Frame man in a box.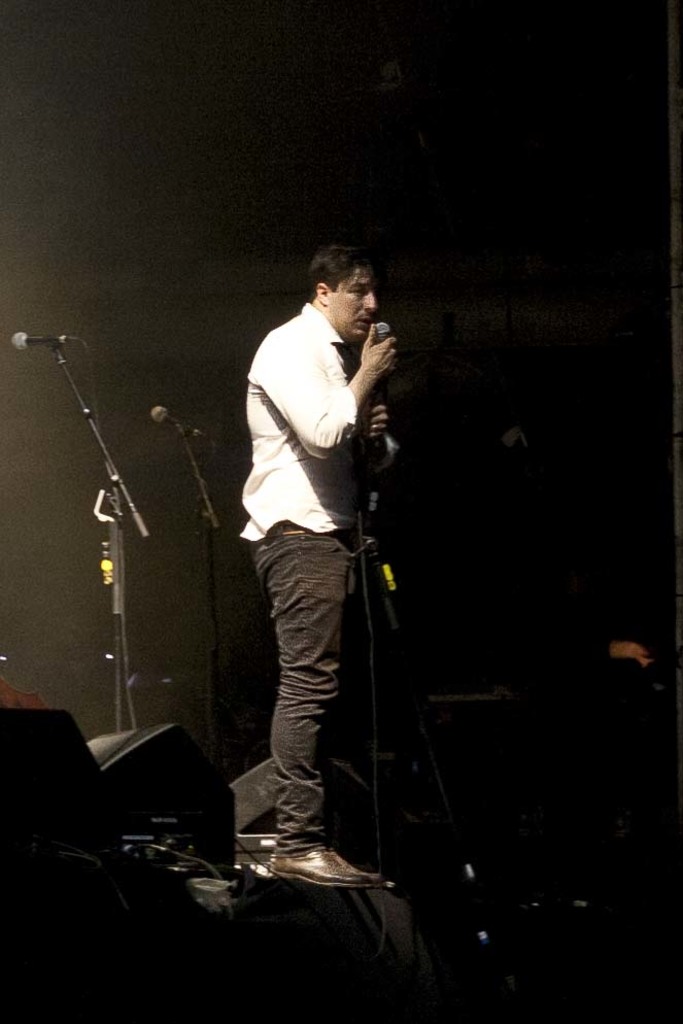
(238,252,400,898).
